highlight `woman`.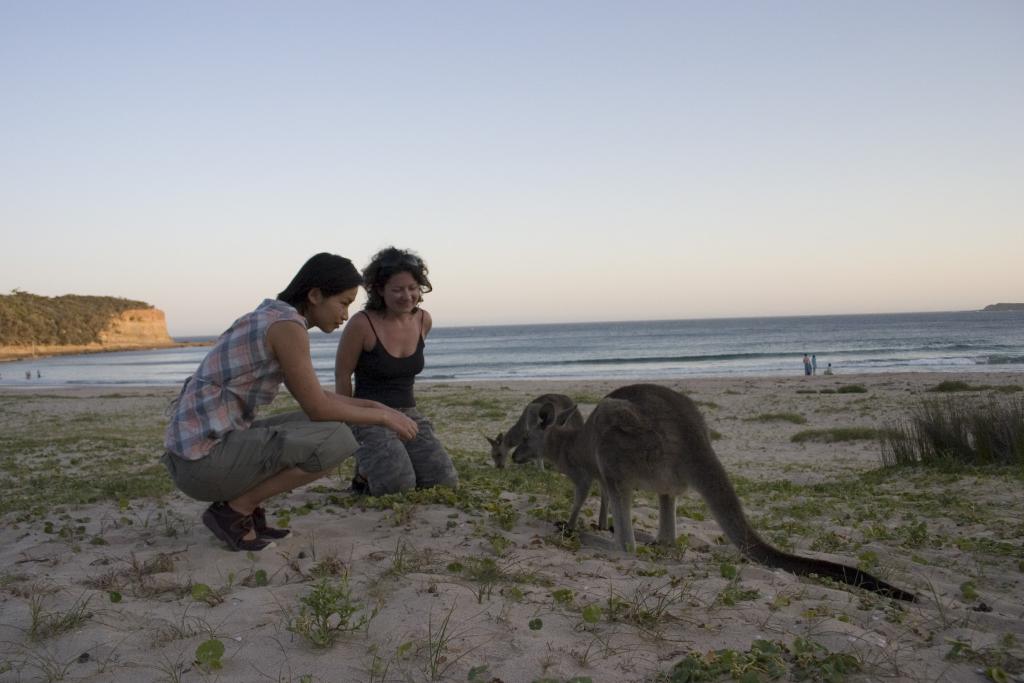
Highlighted region: 157/250/419/556.
